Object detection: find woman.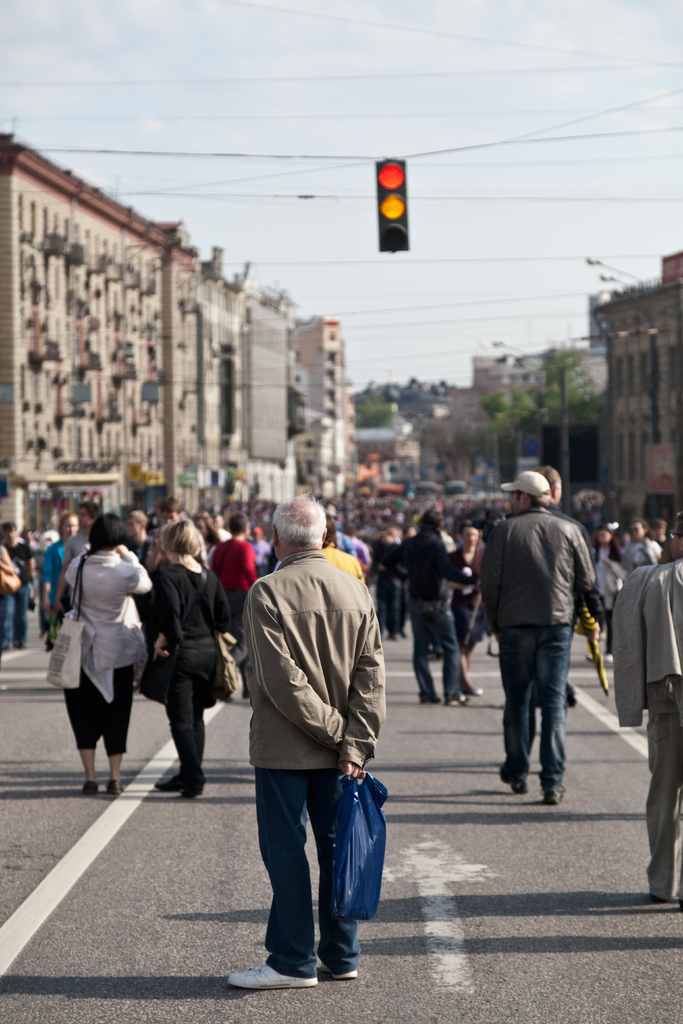
box=[149, 521, 238, 803].
